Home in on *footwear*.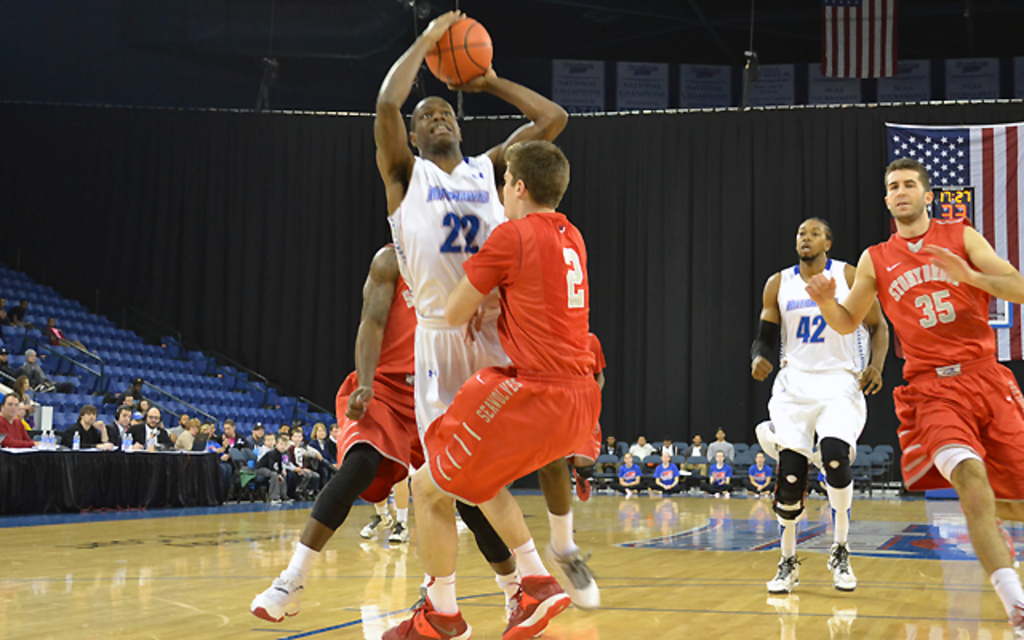
Homed in at (left=552, top=549, right=595, bottom=613).
